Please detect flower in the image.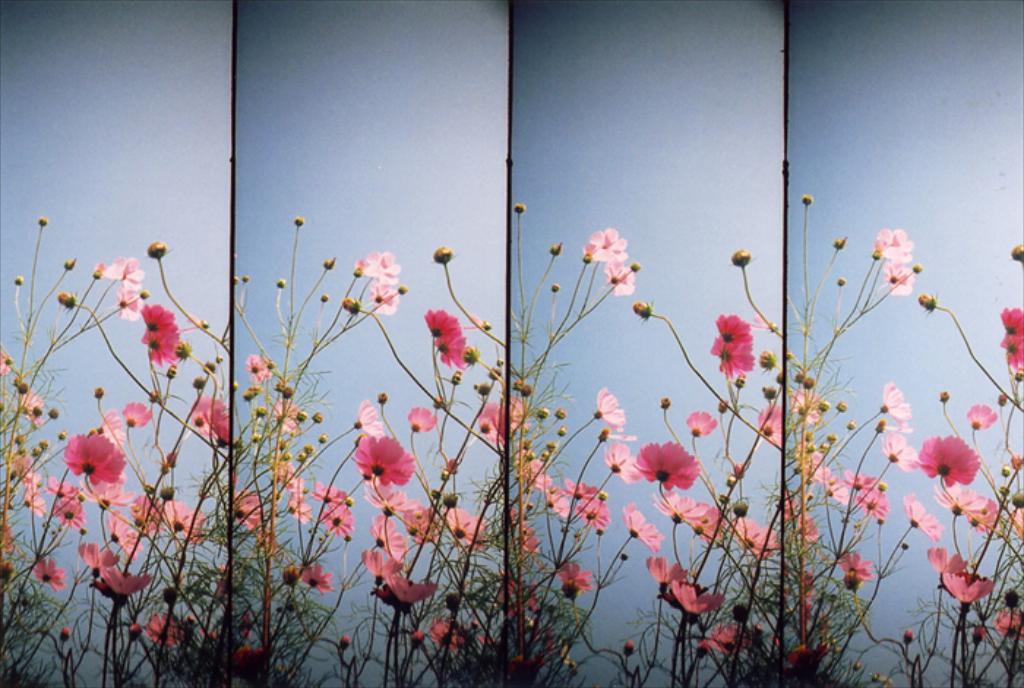
{"left": 445, "top": 490, "right": 461, "bottom": 508}.
